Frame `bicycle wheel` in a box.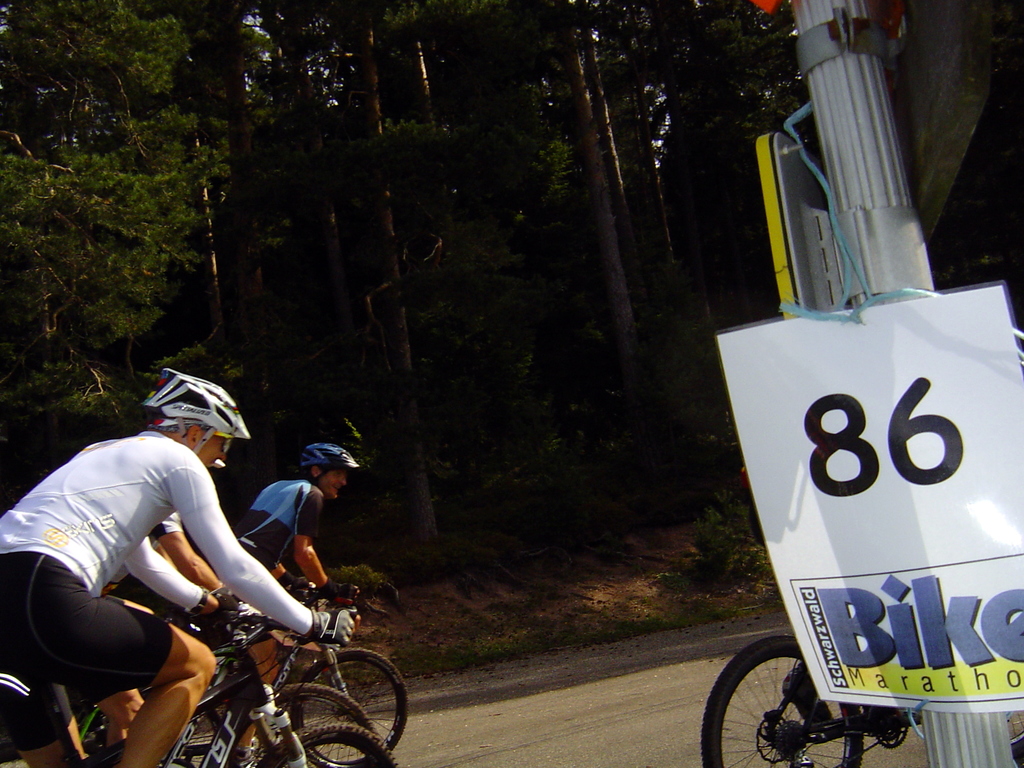
detection(288, 648, 408, 767).
